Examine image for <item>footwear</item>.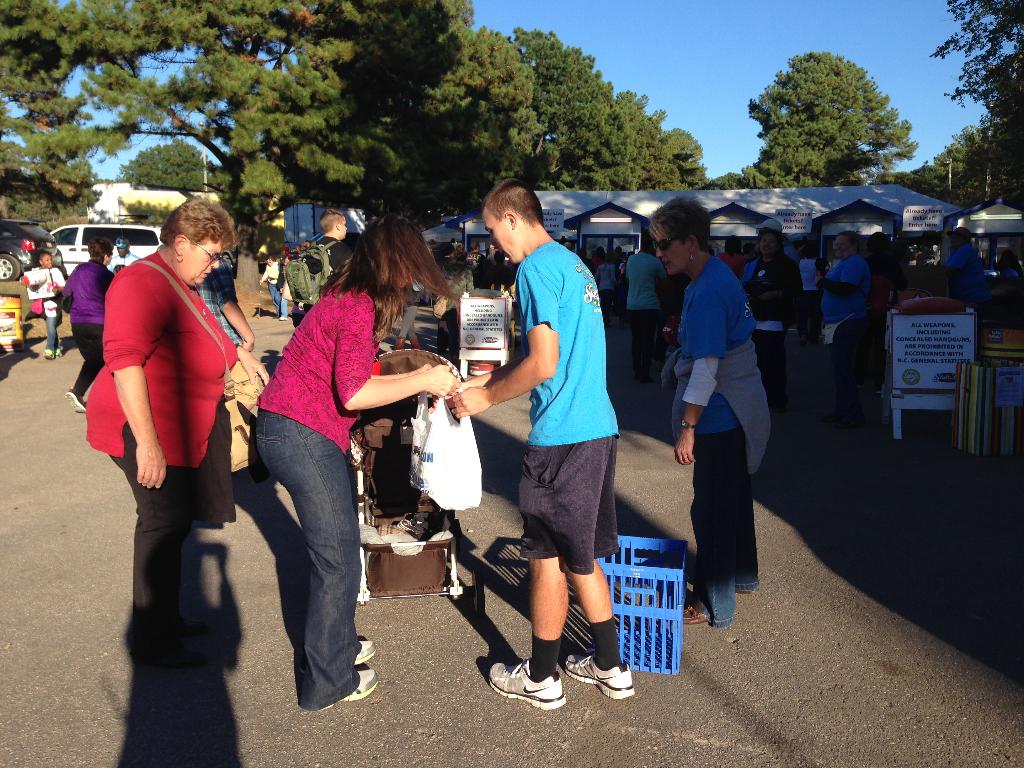
Examination result: [52,346,63,356].
